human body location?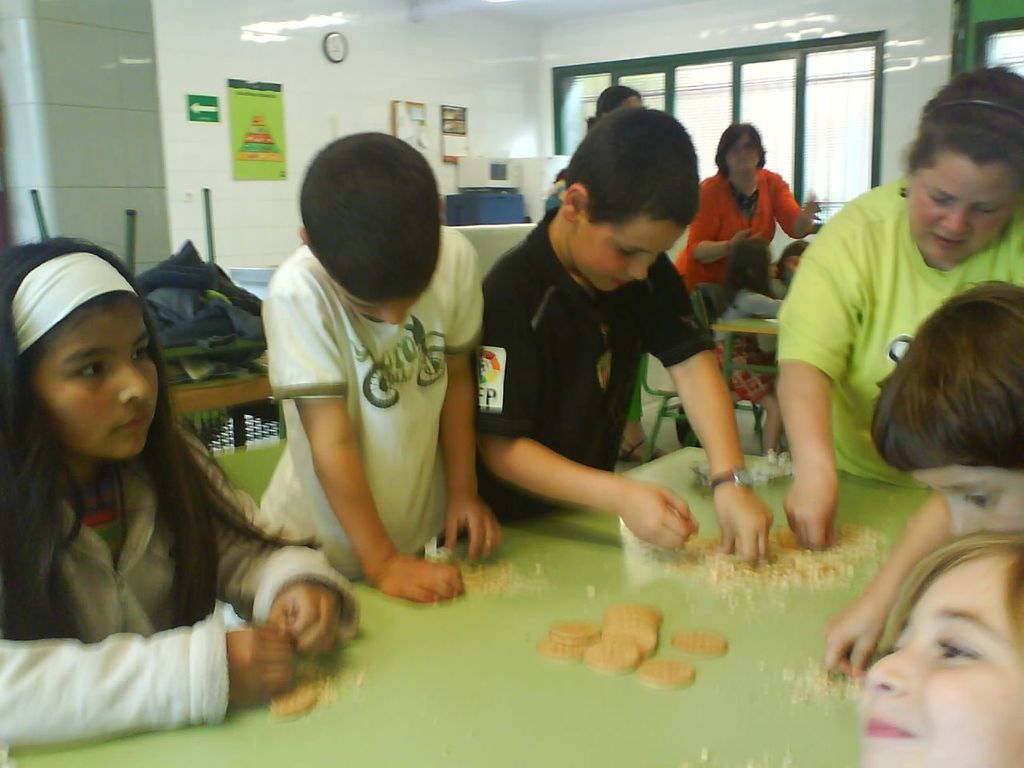
463 104 773 558
